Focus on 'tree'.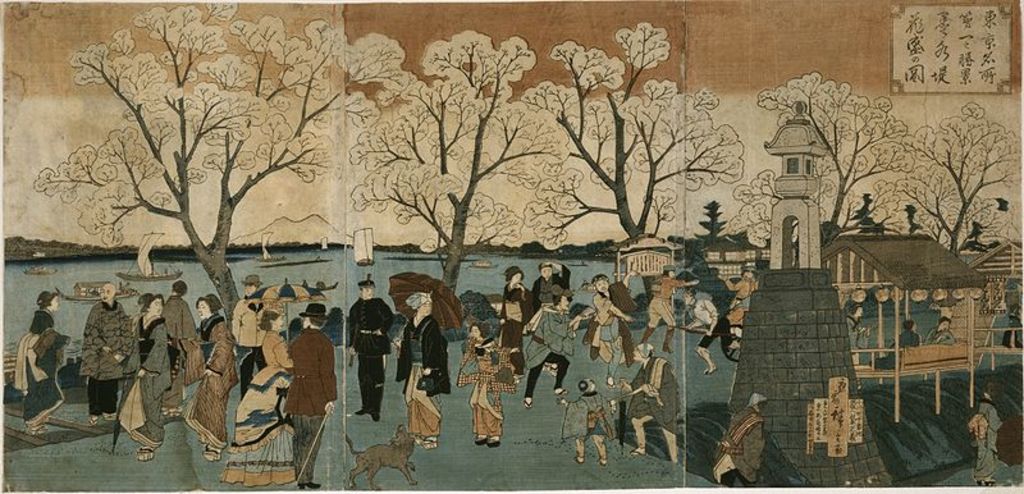
Focused at Rect(906, 96, 1023, 255).
